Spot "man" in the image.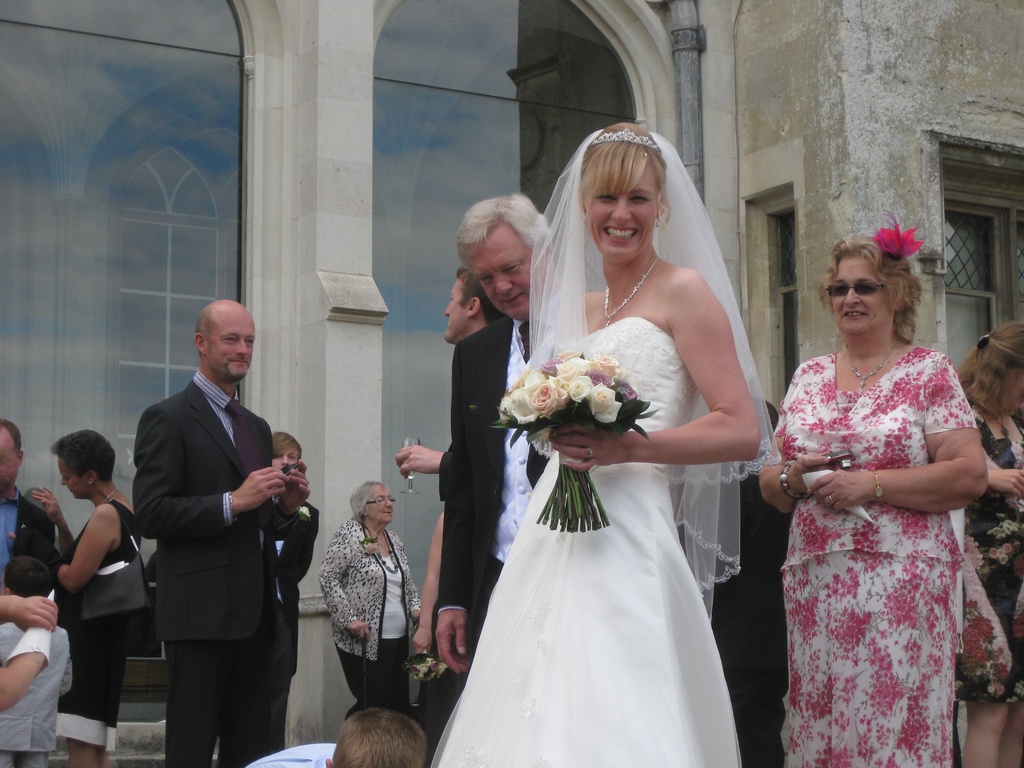
"man" found at bbox=(703, 401, 801, 767).
